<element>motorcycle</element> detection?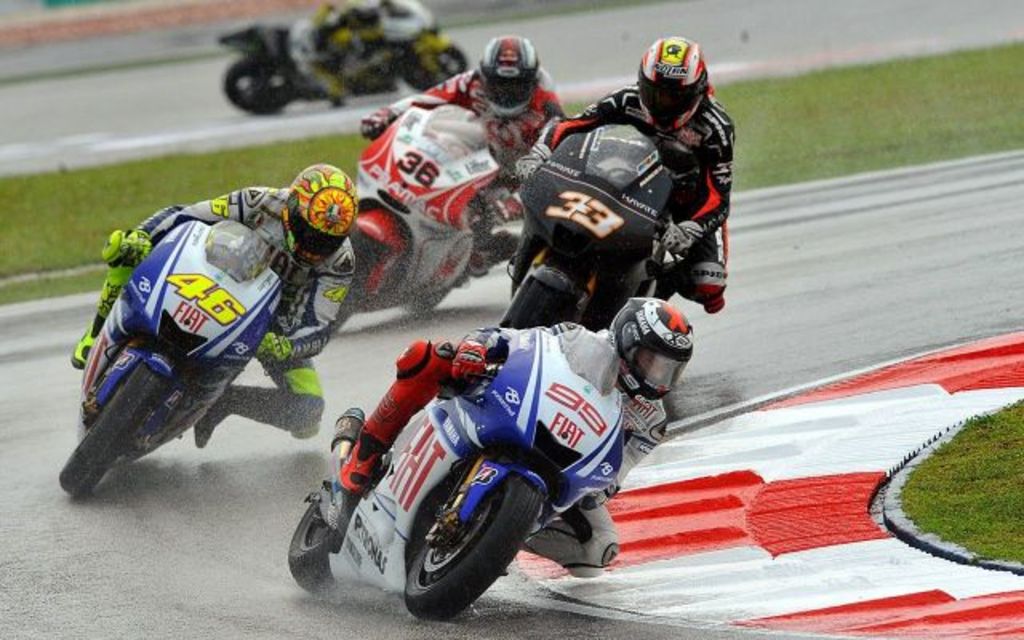
x1=54, y1=216, x2=285, y2=504
